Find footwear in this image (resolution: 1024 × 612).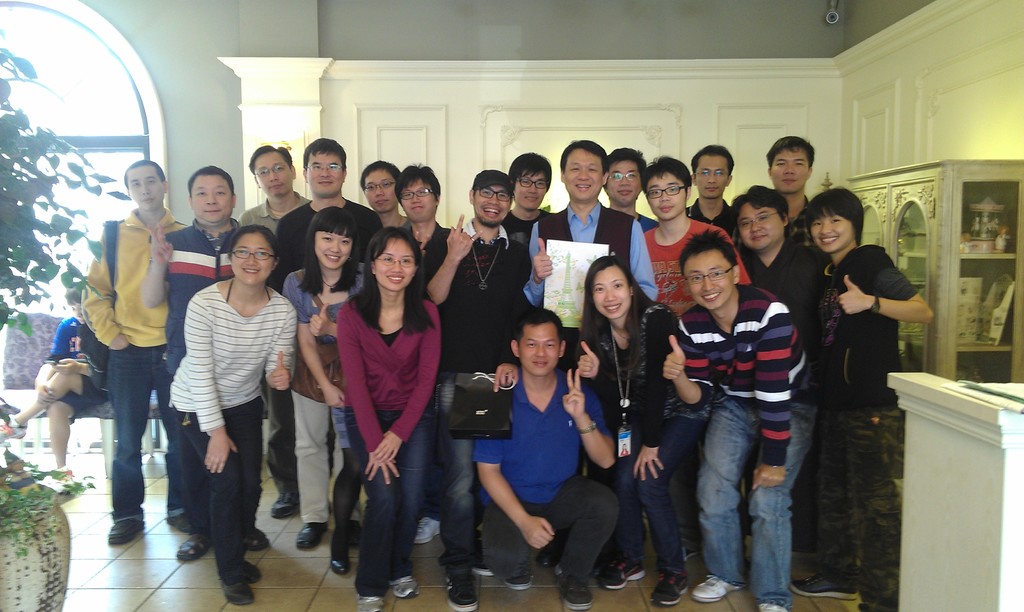
434,579,483,611.
